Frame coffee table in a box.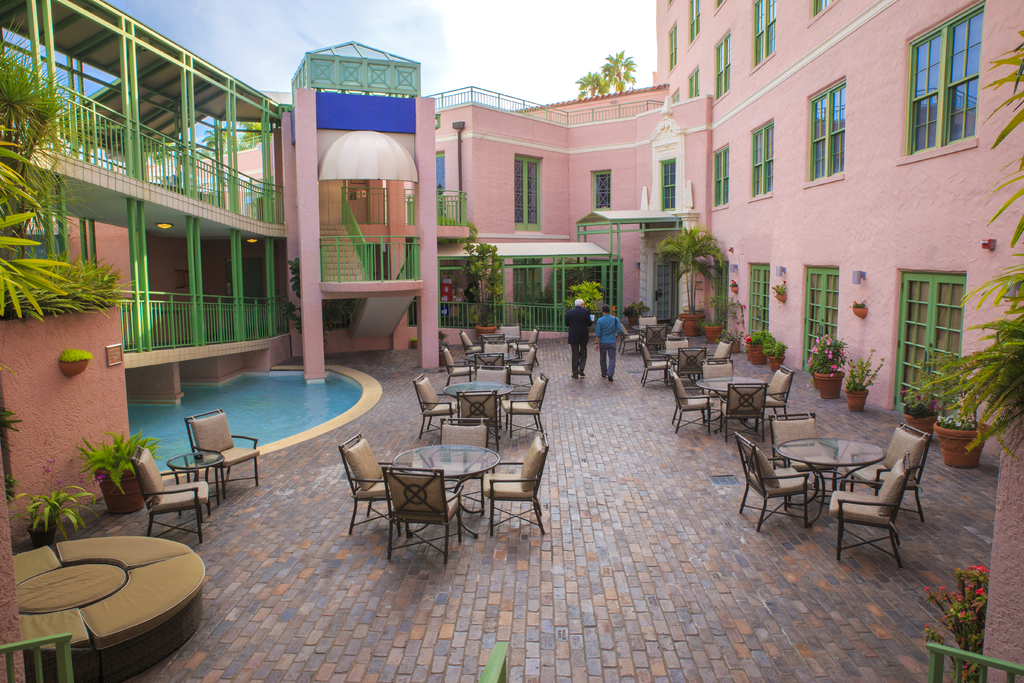
rect(170, 450, 230, 505).
